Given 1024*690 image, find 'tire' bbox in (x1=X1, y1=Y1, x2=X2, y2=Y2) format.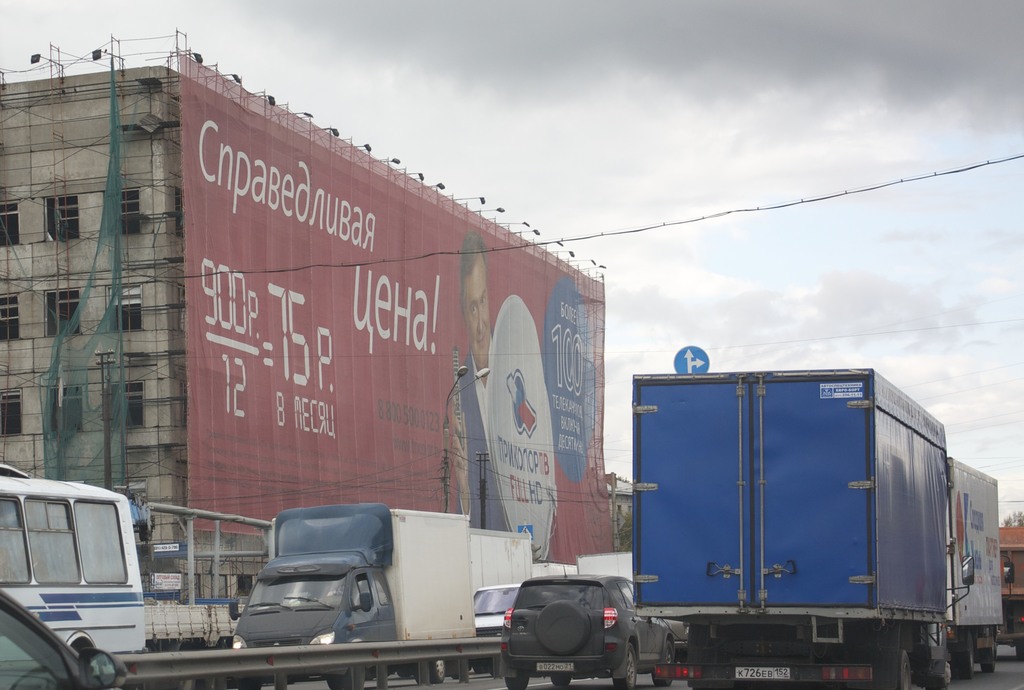
(x1=982, y1=623, x2=1003, y2=670).
